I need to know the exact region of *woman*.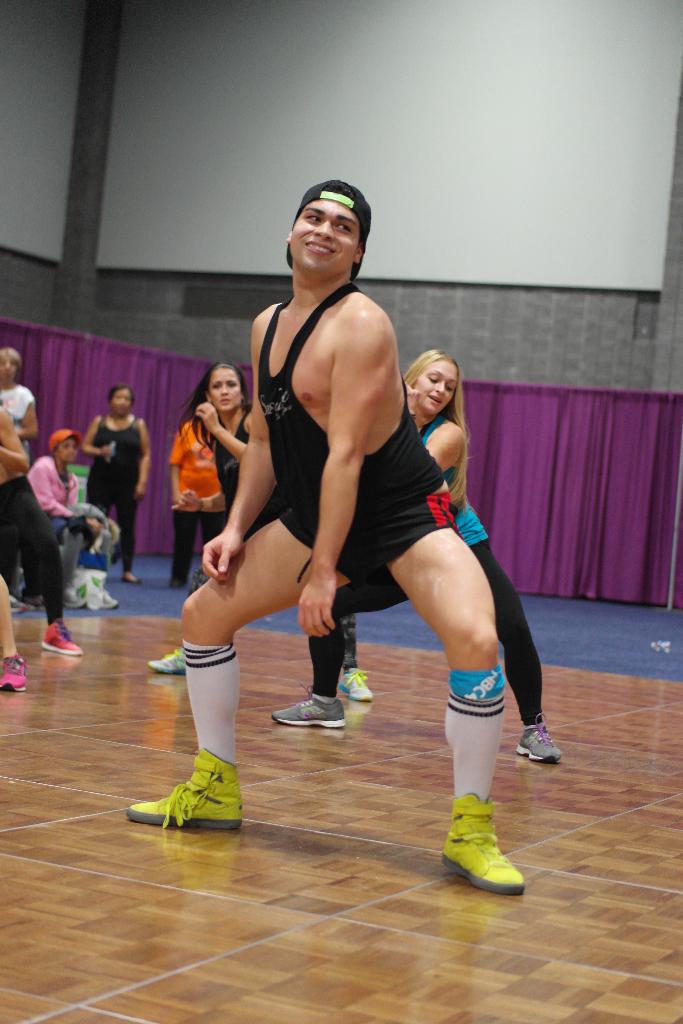
Region: locate(23, 423, 107, 610).
